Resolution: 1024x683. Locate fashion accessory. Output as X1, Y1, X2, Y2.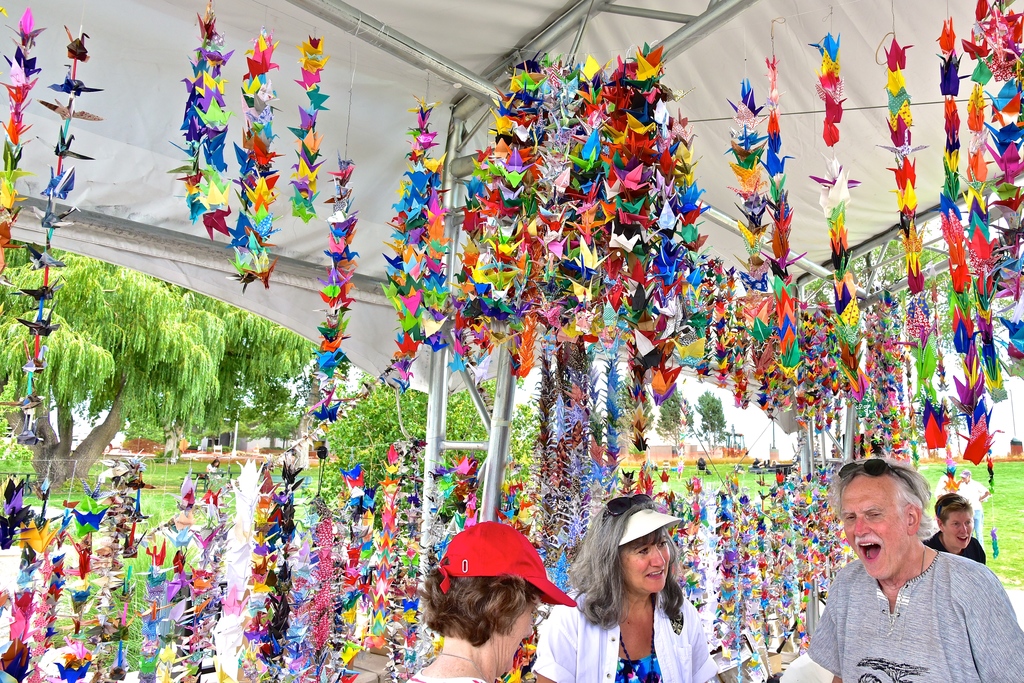
842, 461, 906, 480.
